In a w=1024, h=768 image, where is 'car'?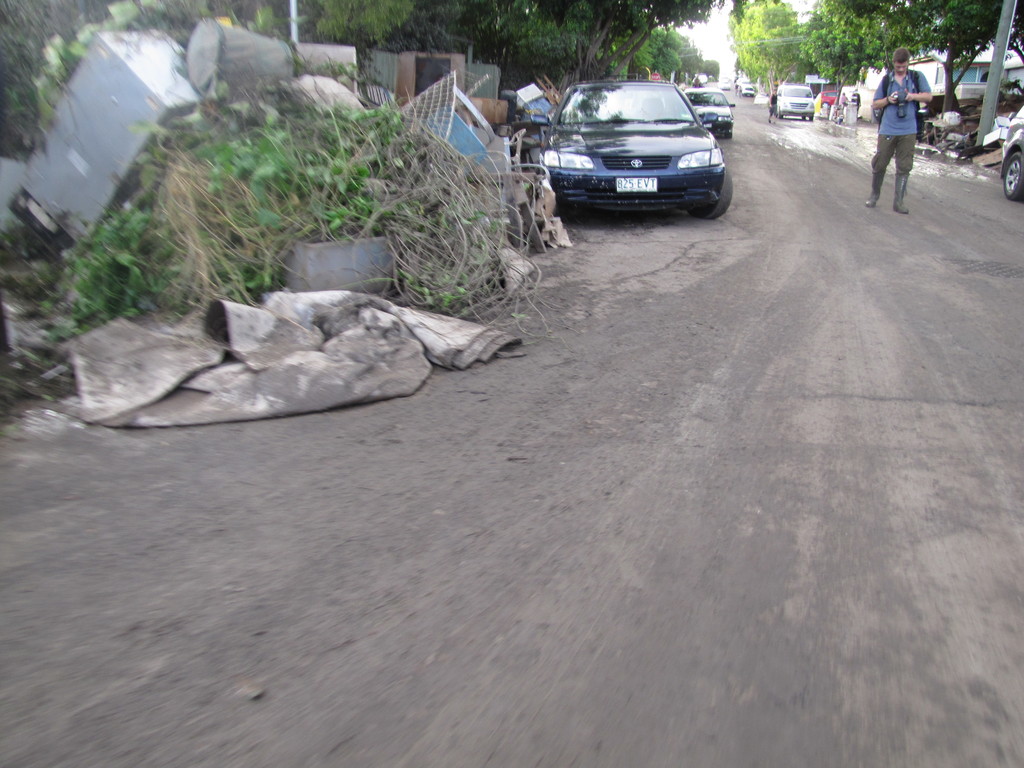
BBox(772, 81, 816, 123).
